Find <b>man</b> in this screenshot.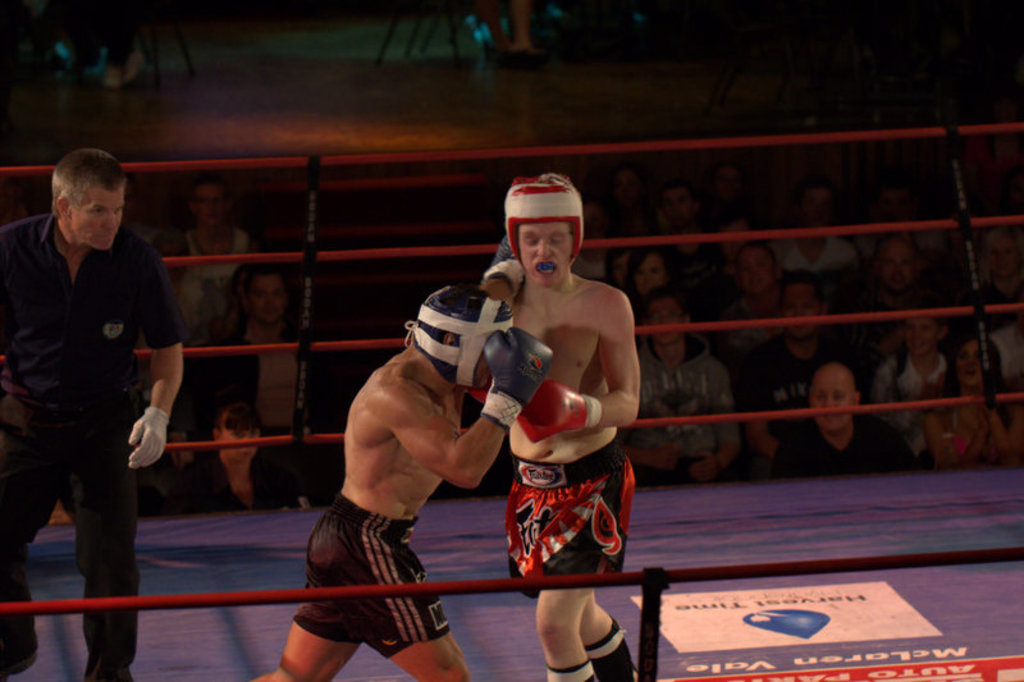
The bounding box for <b>man</b> is locate(722, 267, 867, 447).
